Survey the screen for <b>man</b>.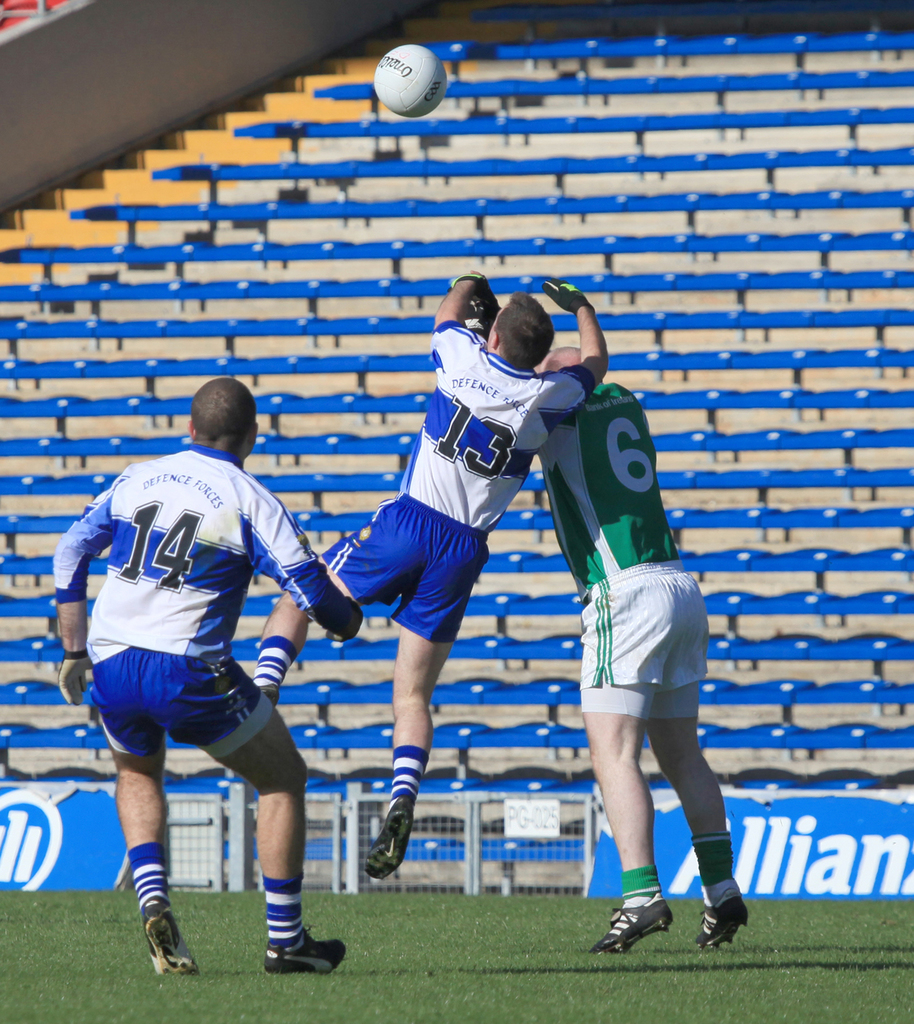
Survey found: 53/377/369/971.
